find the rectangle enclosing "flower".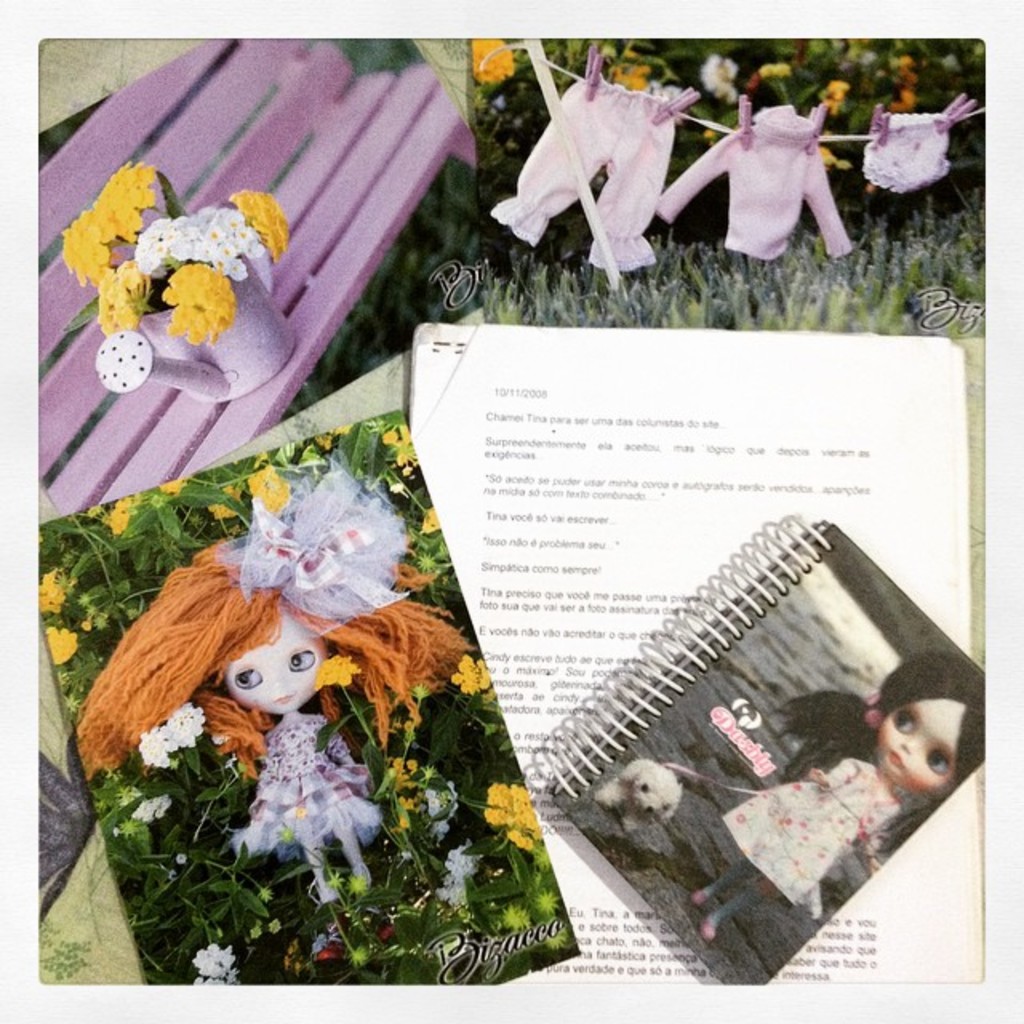
left=386, top=421, right=416, bottom=470.
